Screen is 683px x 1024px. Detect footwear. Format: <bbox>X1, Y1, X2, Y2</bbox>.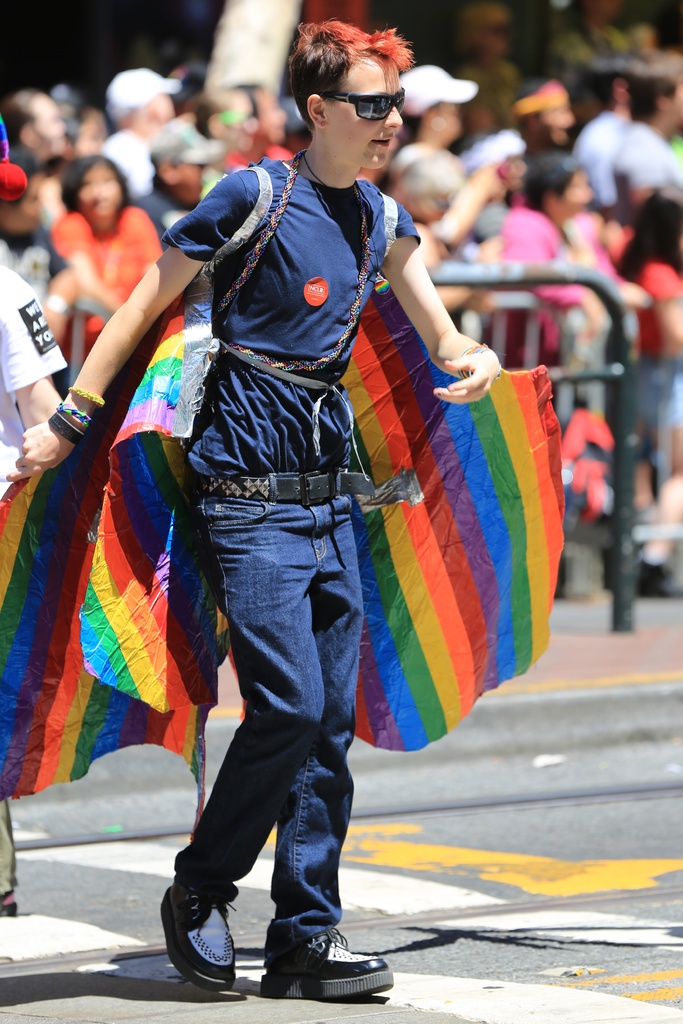
<bbox>247, 937, 372, 1000</bbox>.
